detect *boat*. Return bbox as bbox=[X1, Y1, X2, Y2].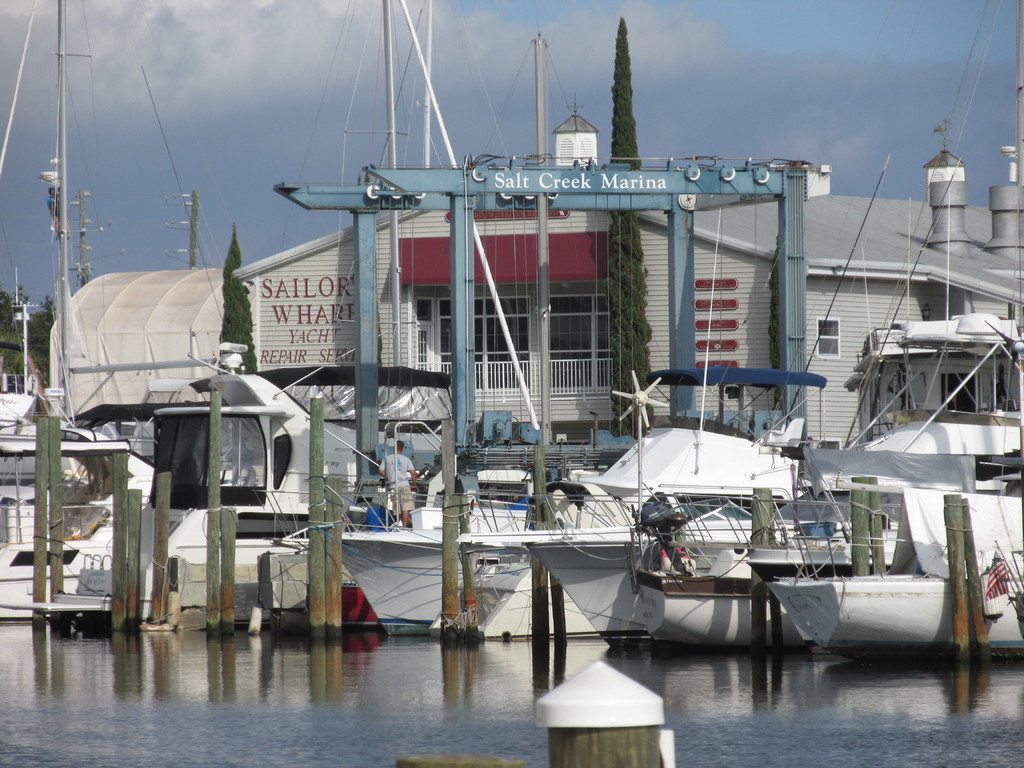
bbox=[624, 363, 877, 642].
